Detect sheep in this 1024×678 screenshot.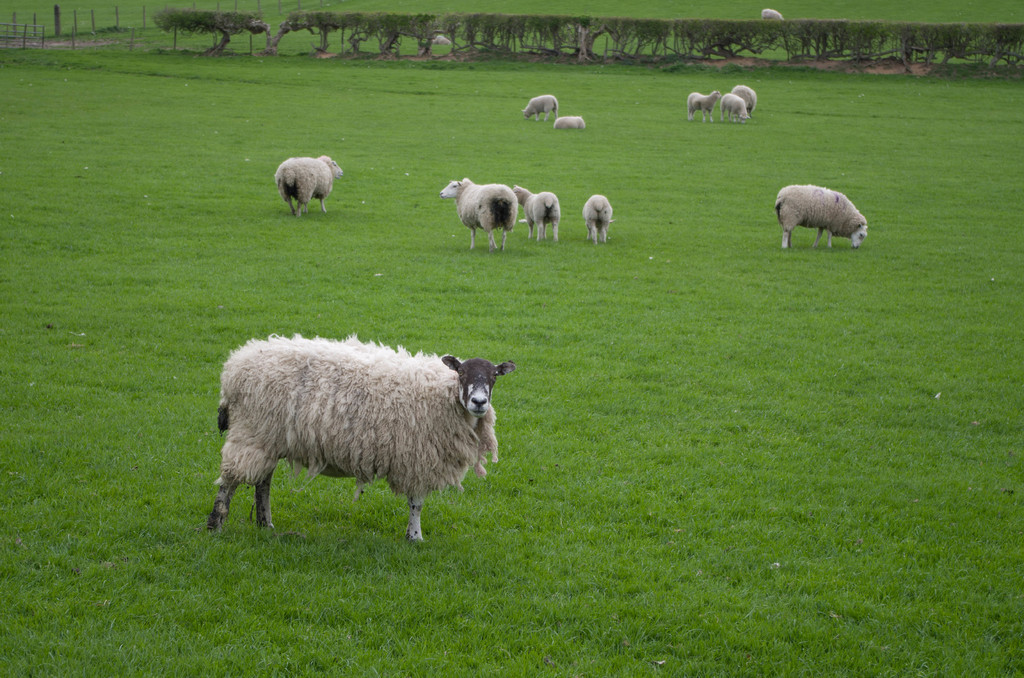
Detection: BBox(520, 97, 559, 121).
